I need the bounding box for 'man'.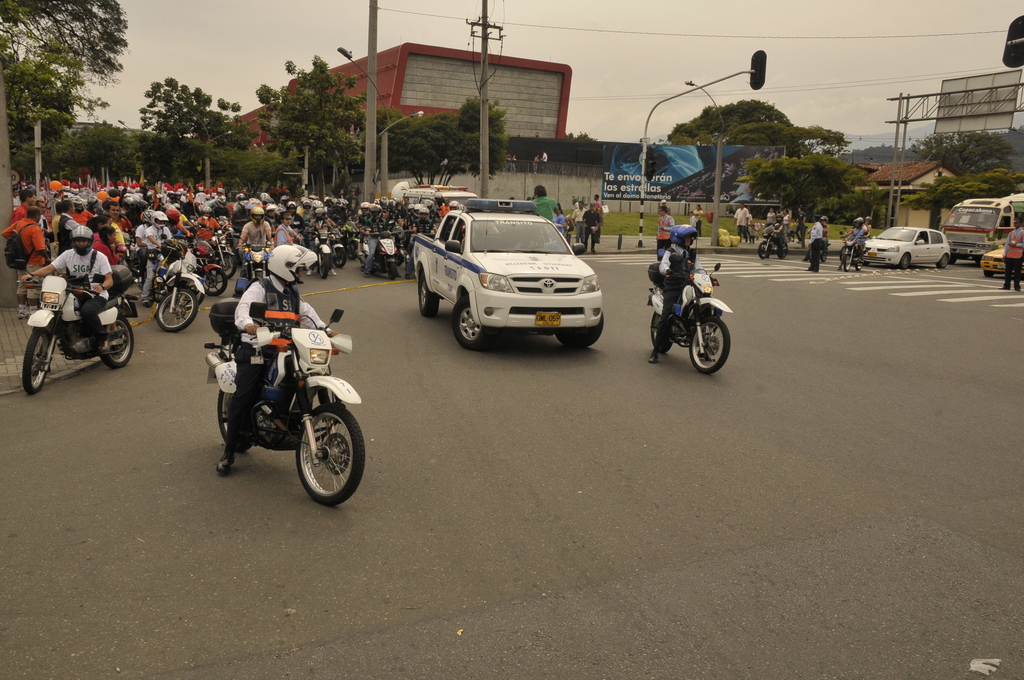
Here it is: <region>731, 200, 752, 243</region>.
